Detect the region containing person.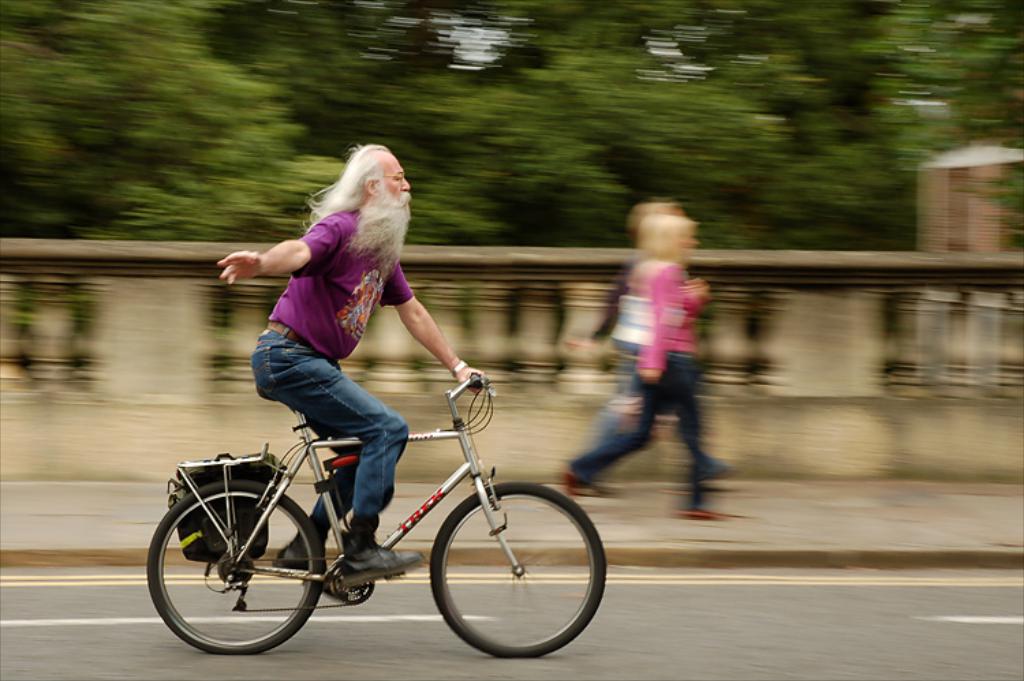
(218, 139, 437, 594).
